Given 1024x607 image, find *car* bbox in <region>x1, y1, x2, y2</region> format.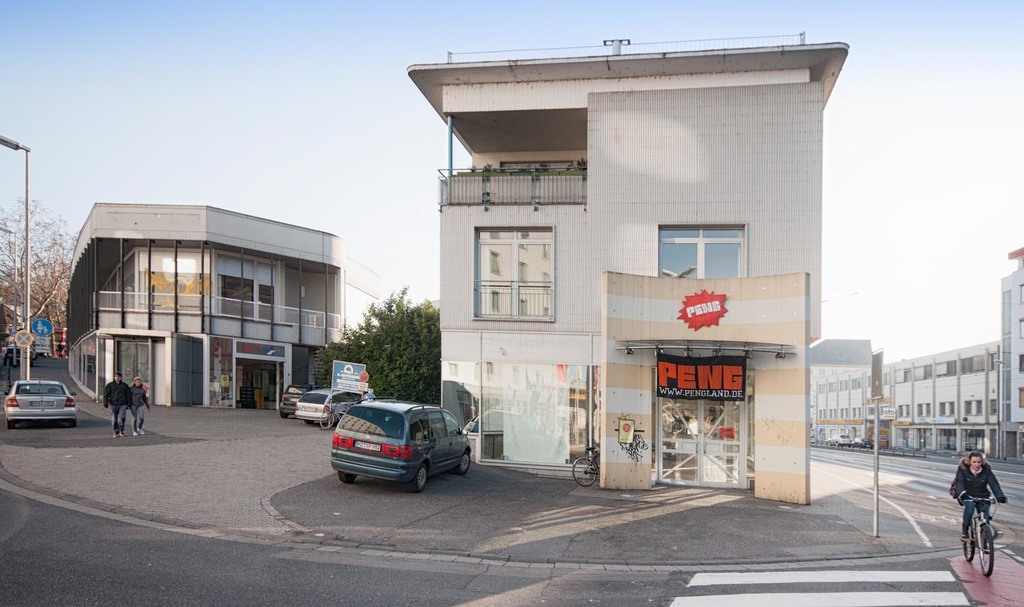
<region>290, 393, 364, 430</region>.
